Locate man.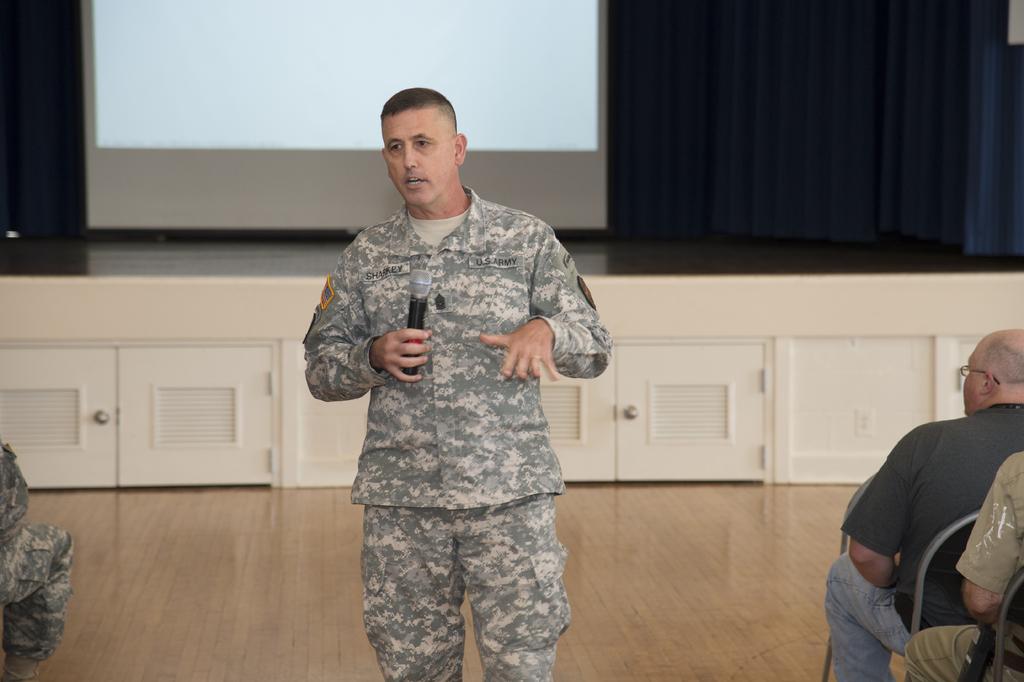
Bounding box: bbox=(298, 87, 611, 681).
